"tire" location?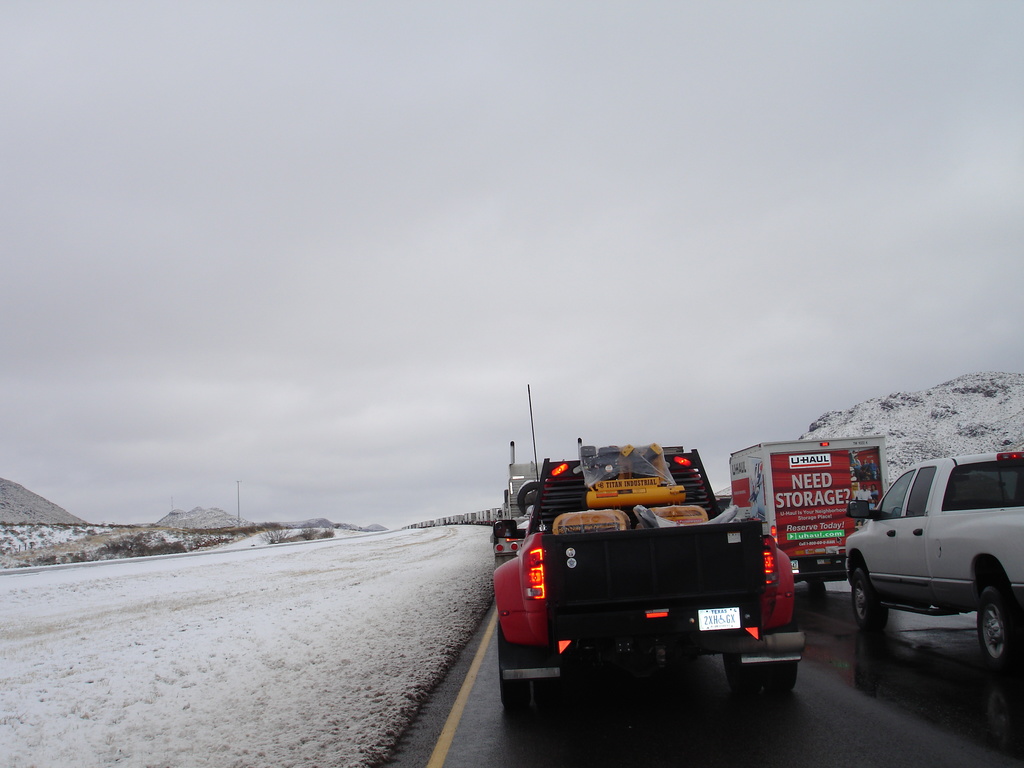
[left=726, top=641, right=760, bottom=689]
